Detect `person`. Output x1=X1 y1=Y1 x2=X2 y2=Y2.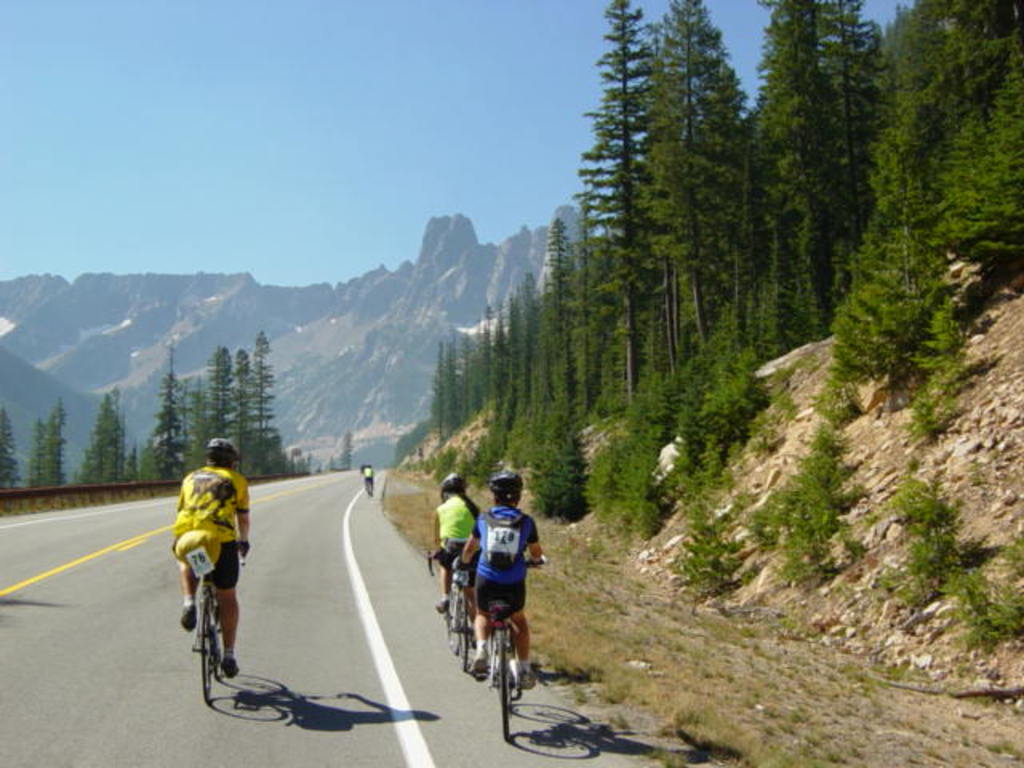
x1=174 y1=438 x2=246 y2=677.
